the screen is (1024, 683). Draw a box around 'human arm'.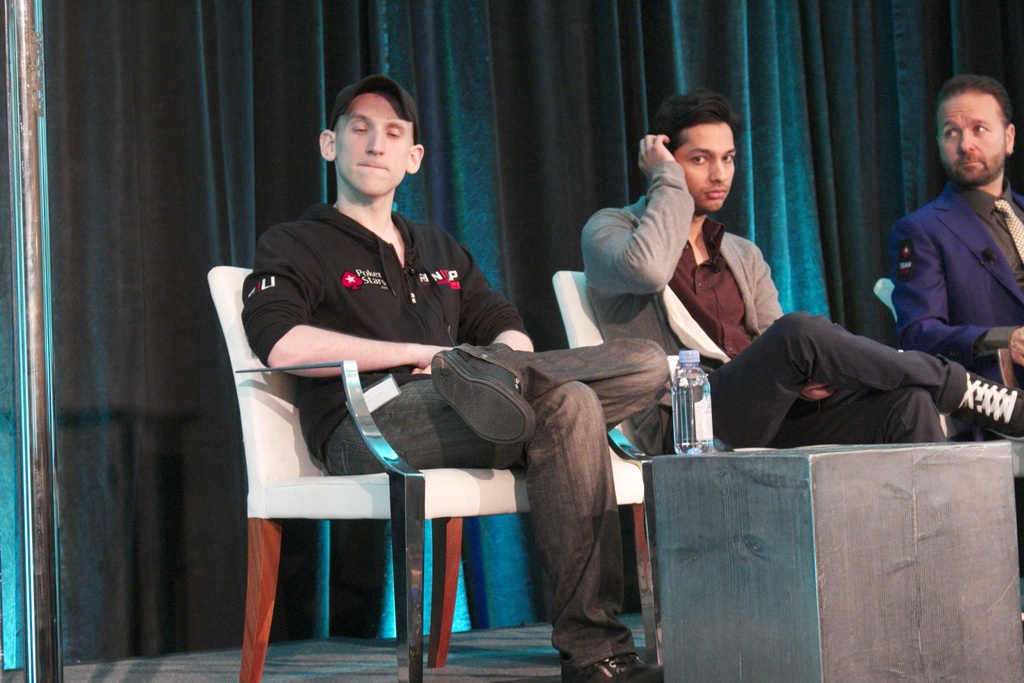
<box>446,226,535,354</box>.
